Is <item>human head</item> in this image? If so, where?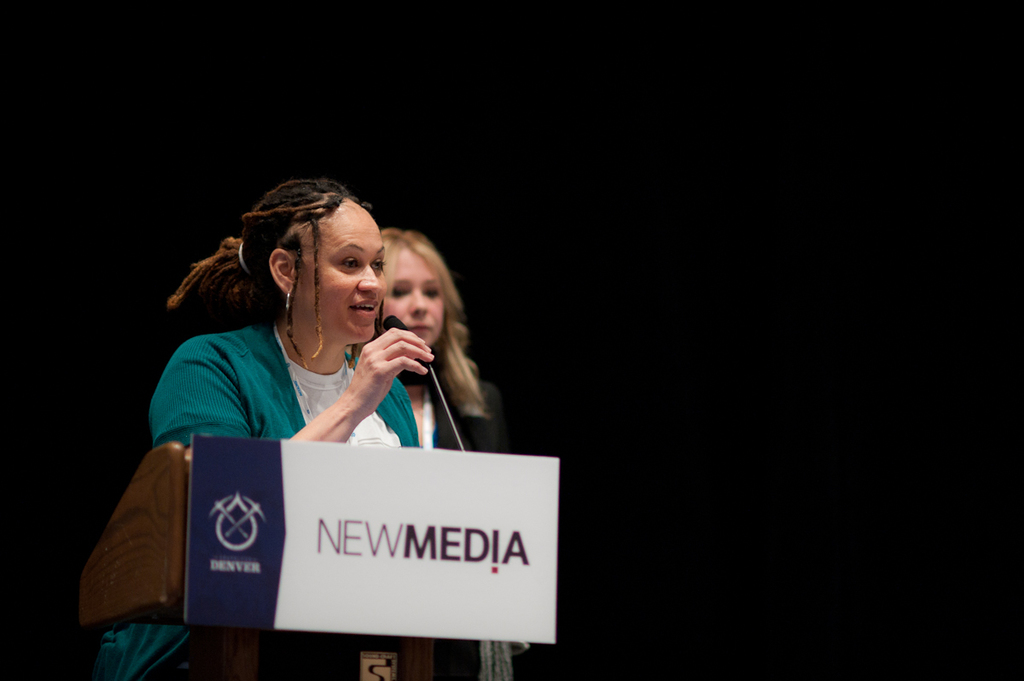
Yes, at 245/167/393/358.
